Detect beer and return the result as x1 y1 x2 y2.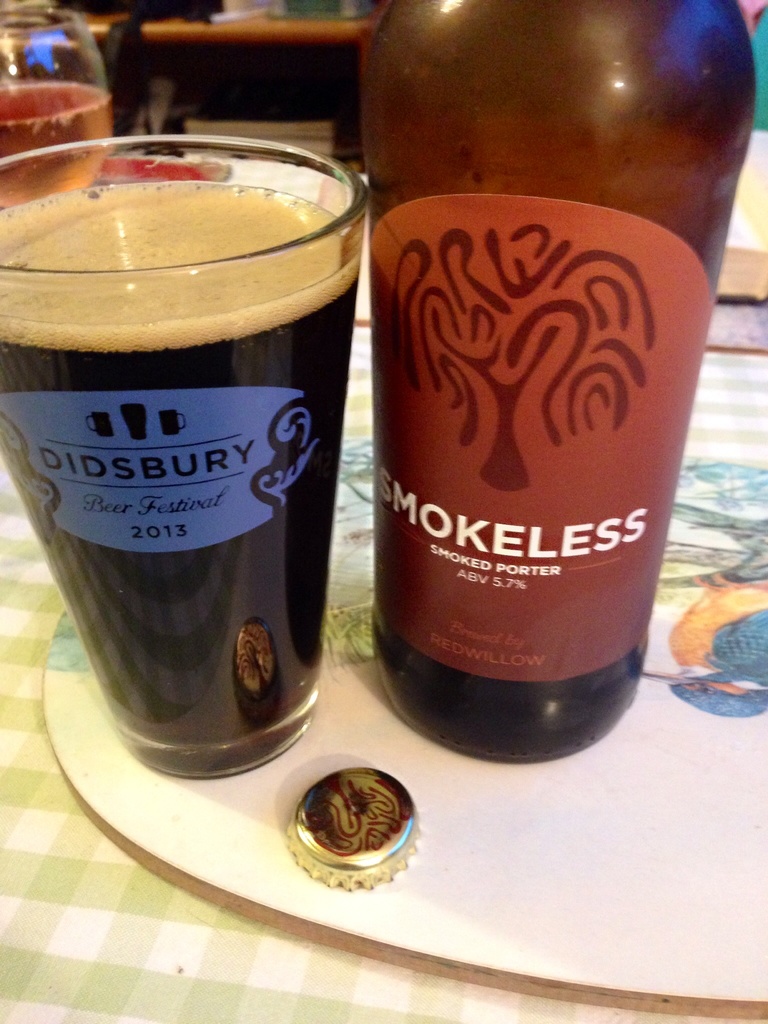
0 134 381 788.
